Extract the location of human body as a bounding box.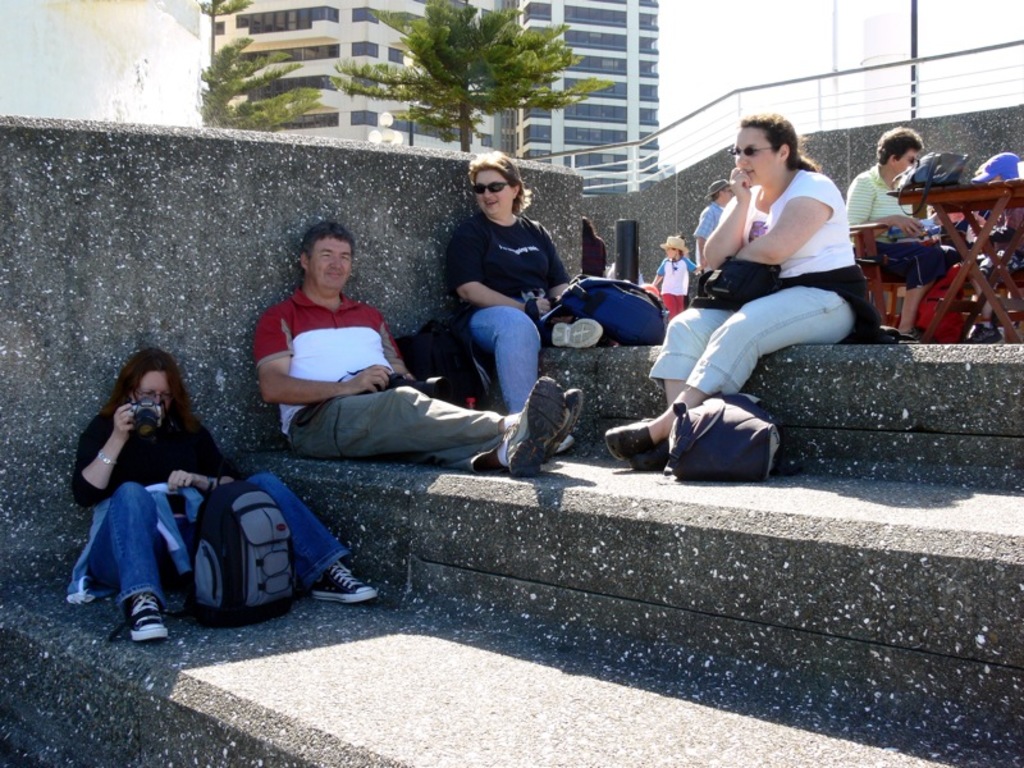
632/114/873/489.
